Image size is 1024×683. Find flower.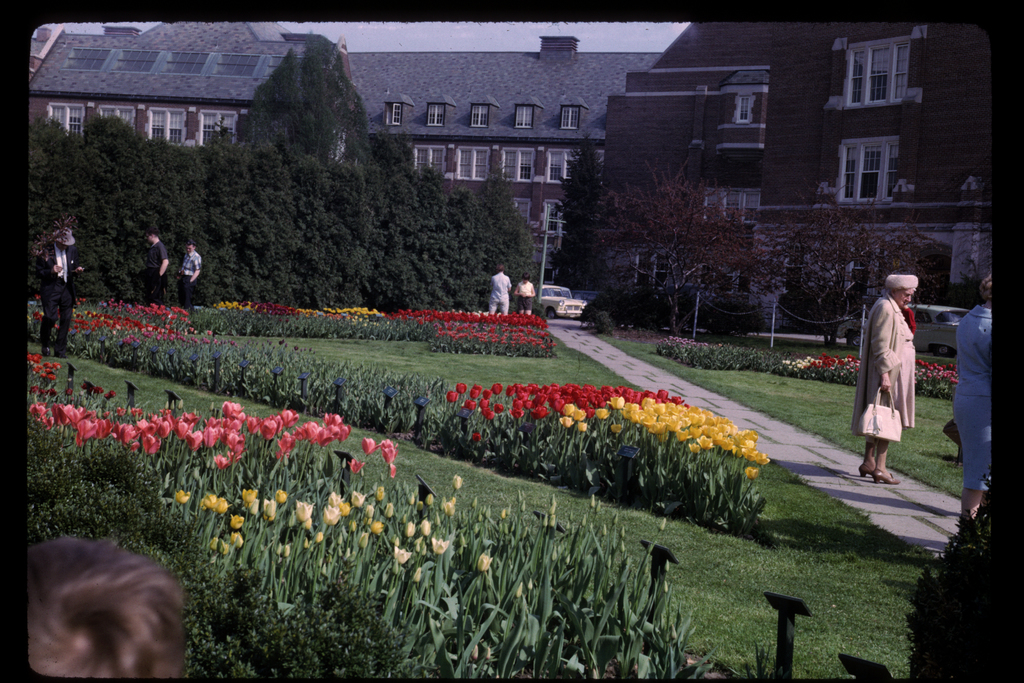
<box>250,498,264,515</box>.
